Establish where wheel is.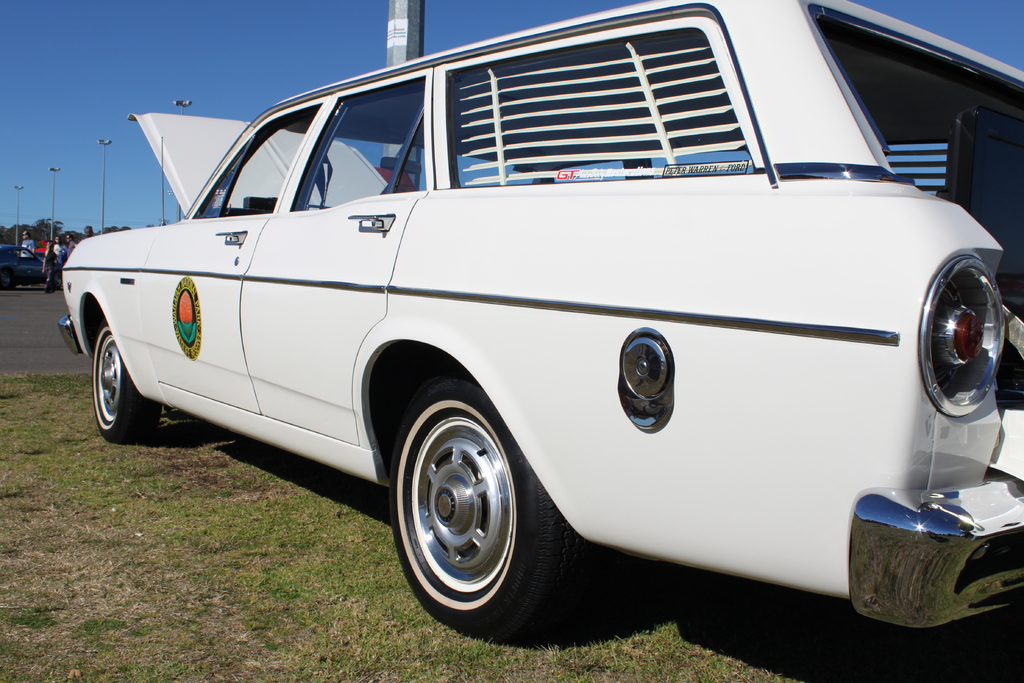
Established at {"x1": 381, "y1": 388, "x2": 535, "y2": 624}.
